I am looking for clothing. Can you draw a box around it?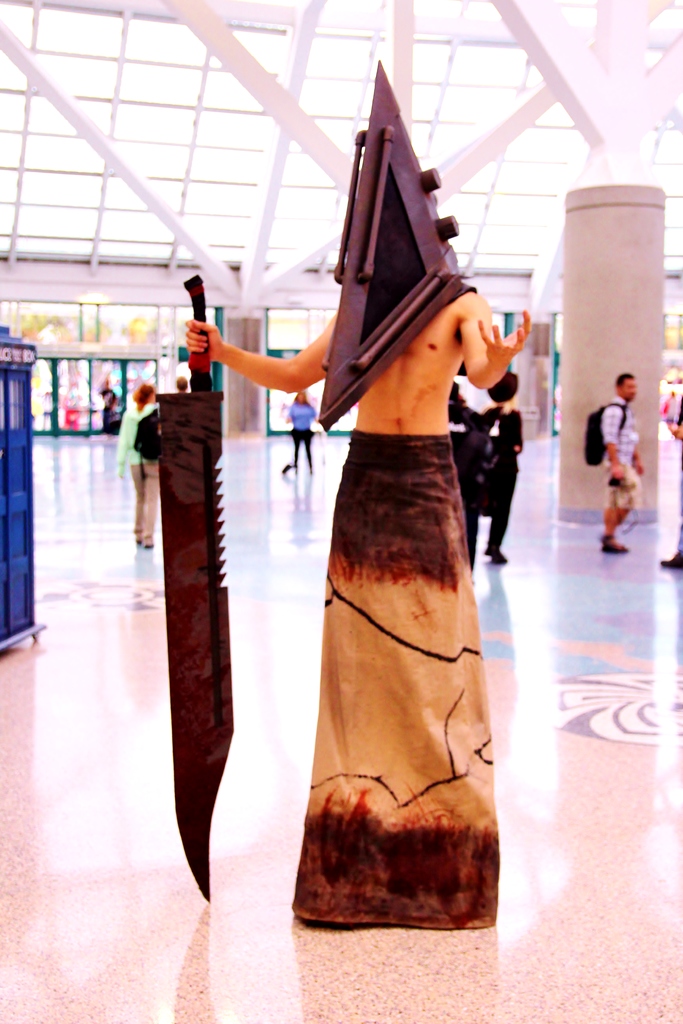
Sure, the bounding box is BBox(285, 398, 318, 476).
